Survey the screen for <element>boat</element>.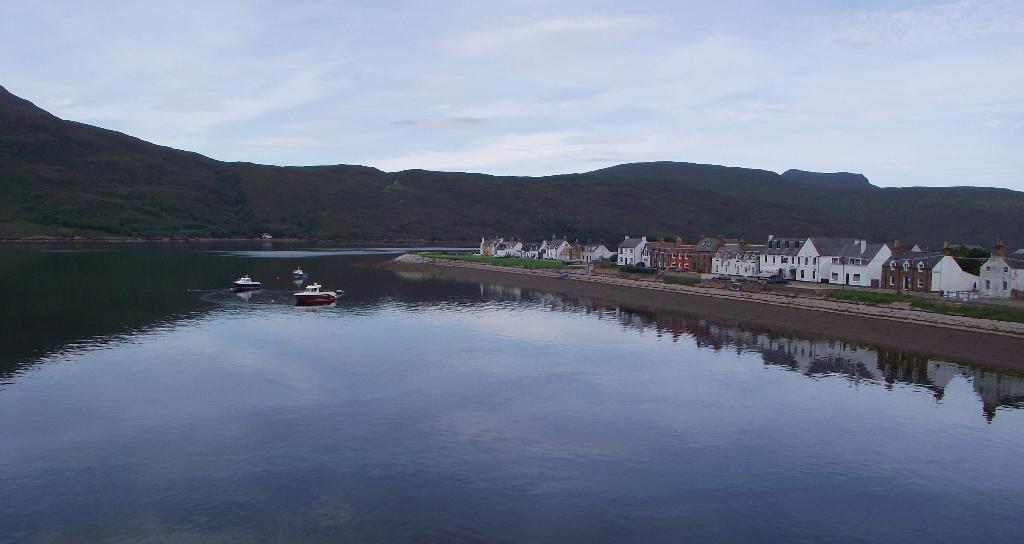
Survey found: region(227, 268, 265, 294).
